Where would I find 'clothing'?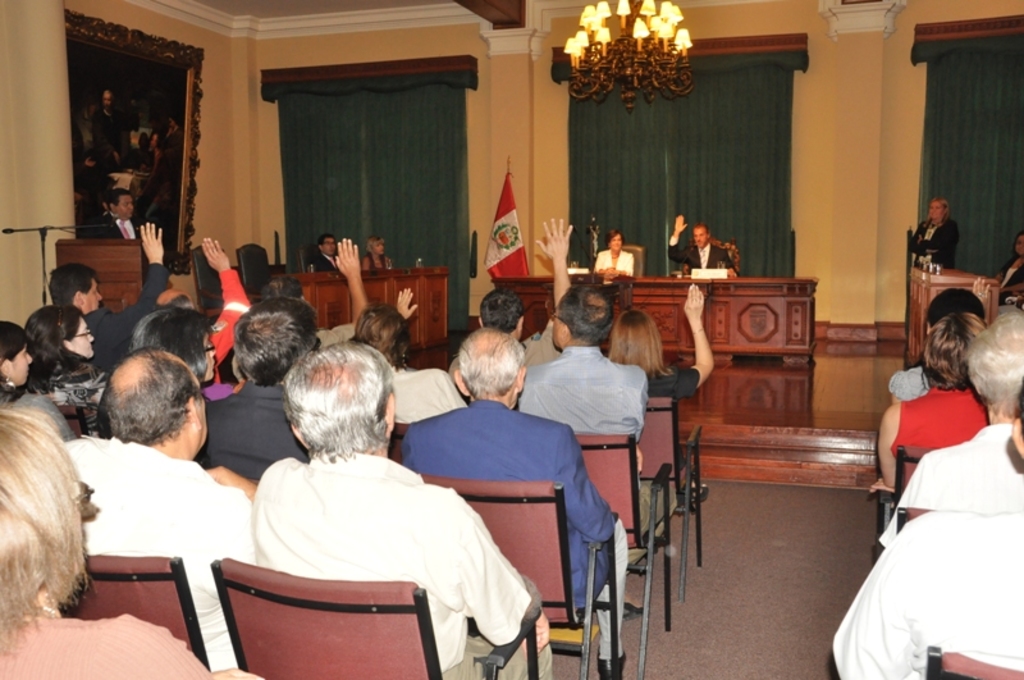
At 392, 365, 468, 433.
